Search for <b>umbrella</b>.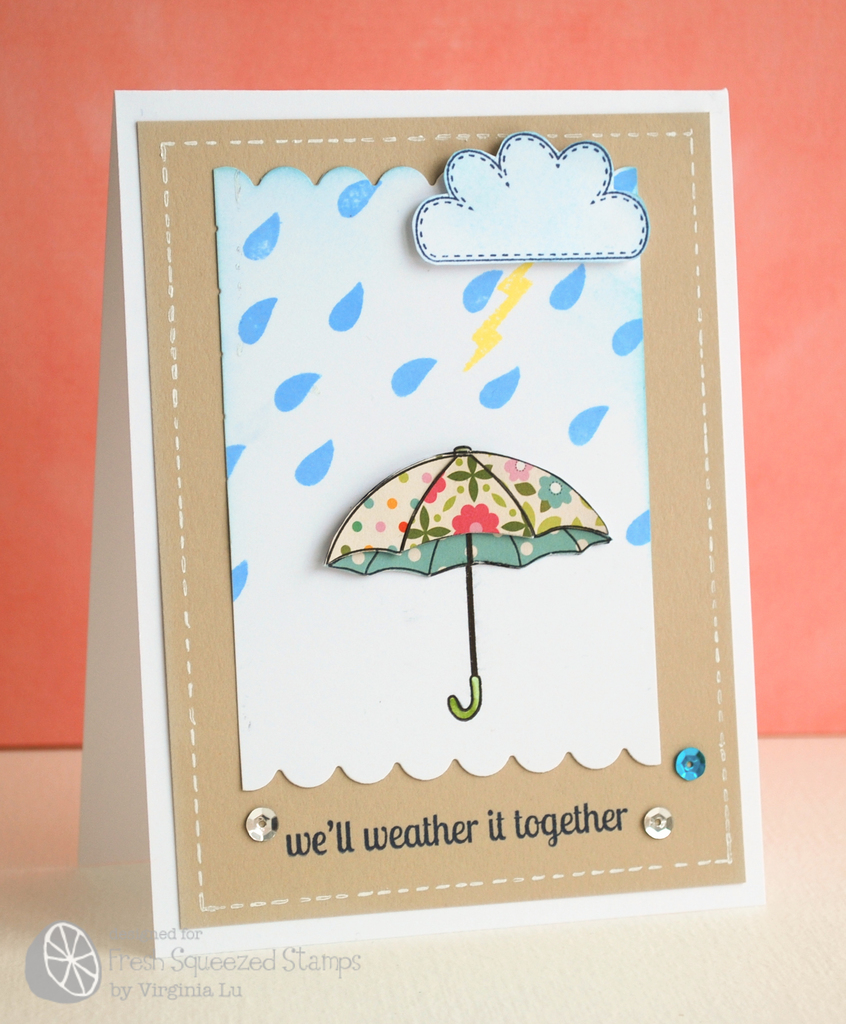
Found at {"x1": 324, "y1": 443, "x2": 608, "y2": 716}.
